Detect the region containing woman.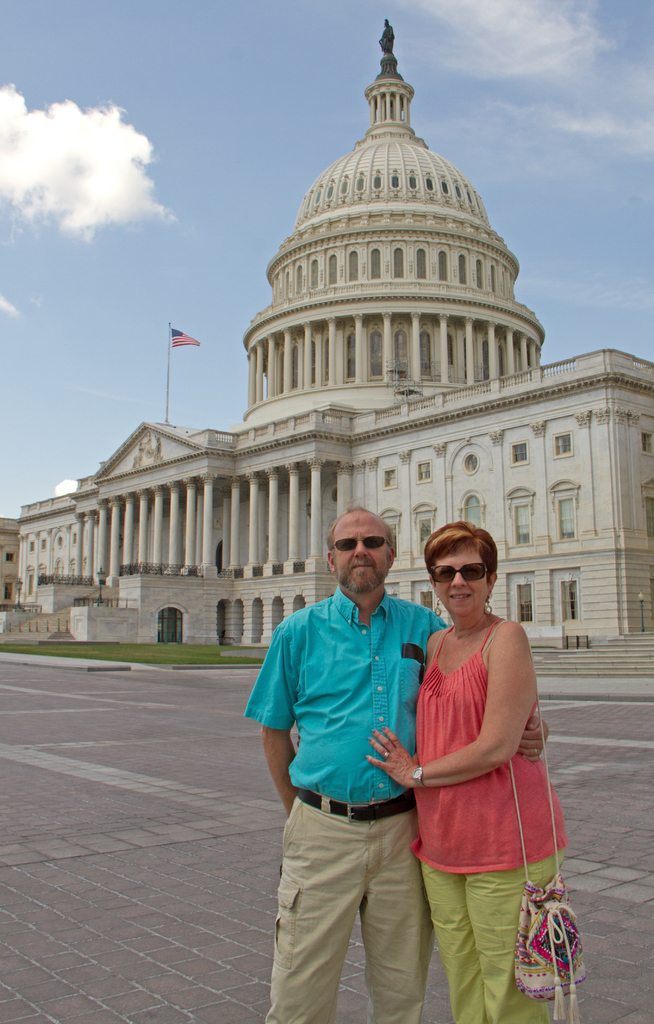
[356,517,576,1023].
